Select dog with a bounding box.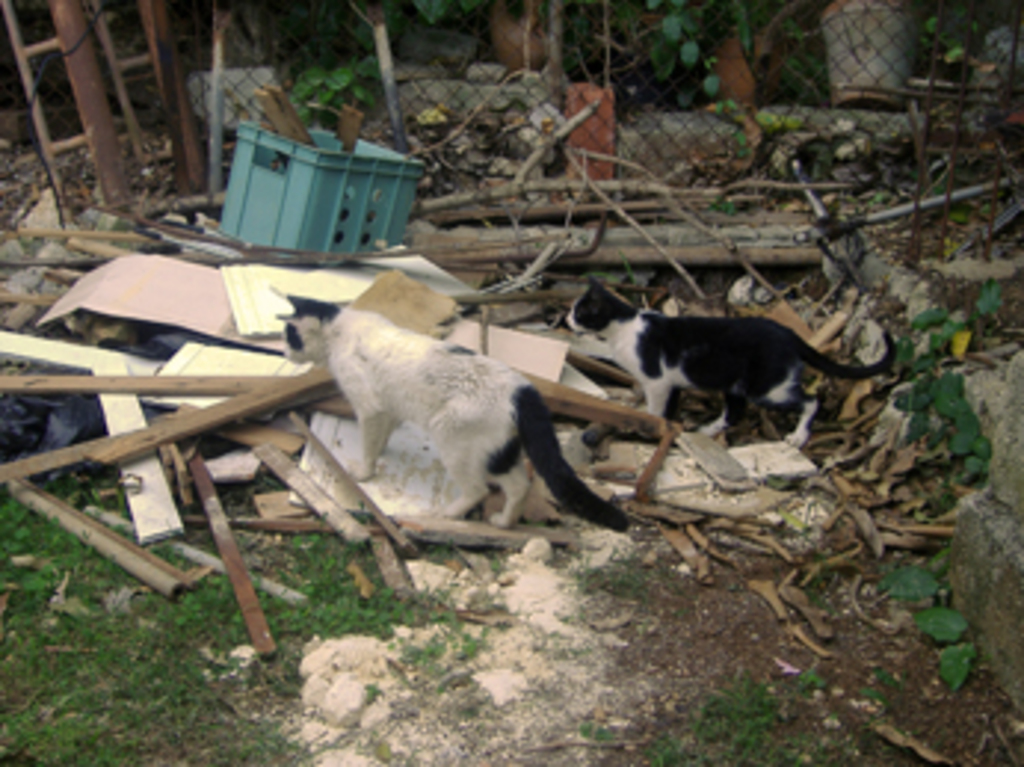
left=266, top=284, right=630, bottom=530.
